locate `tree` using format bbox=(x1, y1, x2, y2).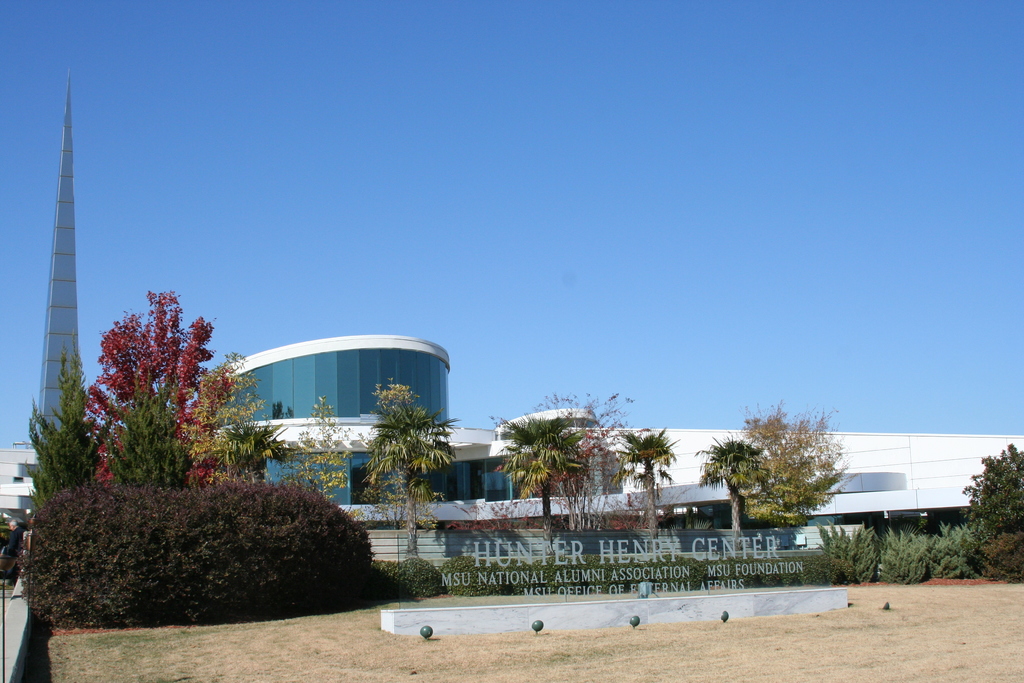
bbox=(105, 362, 209, 486).
